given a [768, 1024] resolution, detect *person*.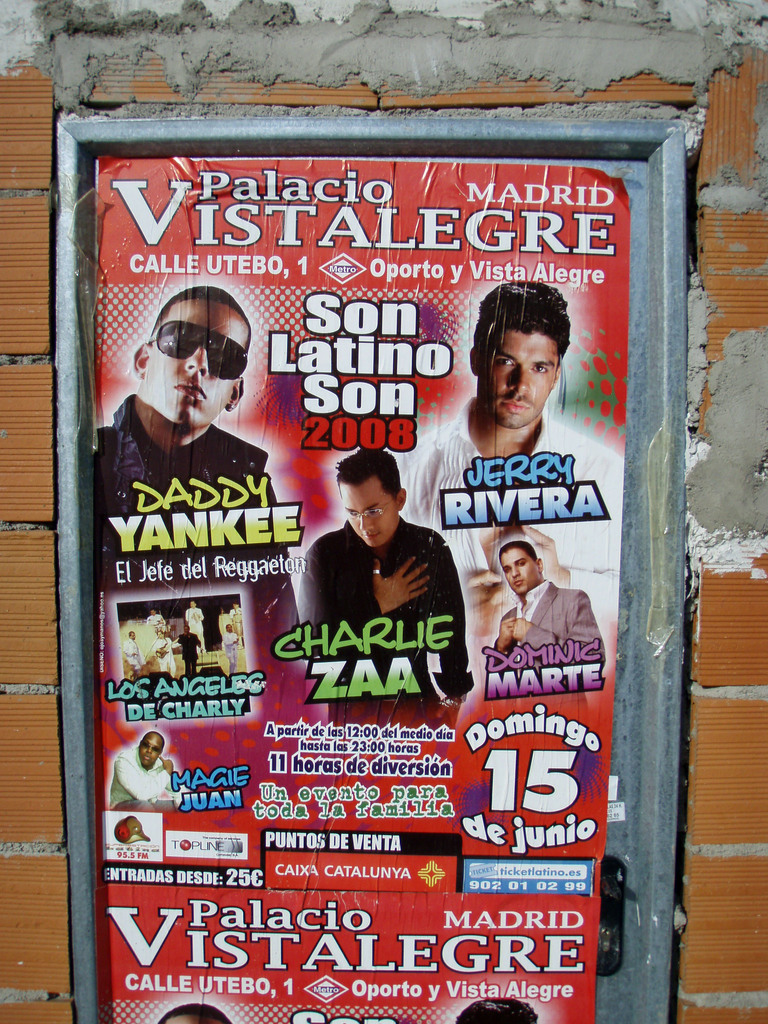
<region>396, 274, 630, 678</region>.
